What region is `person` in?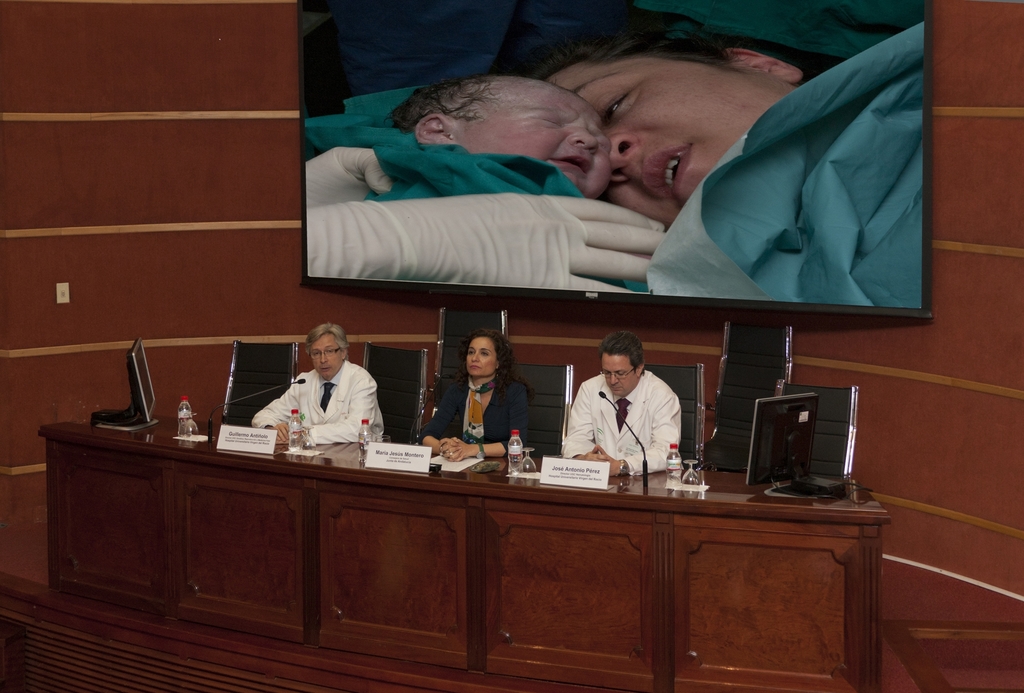
box(249, 326, 384, 449).
